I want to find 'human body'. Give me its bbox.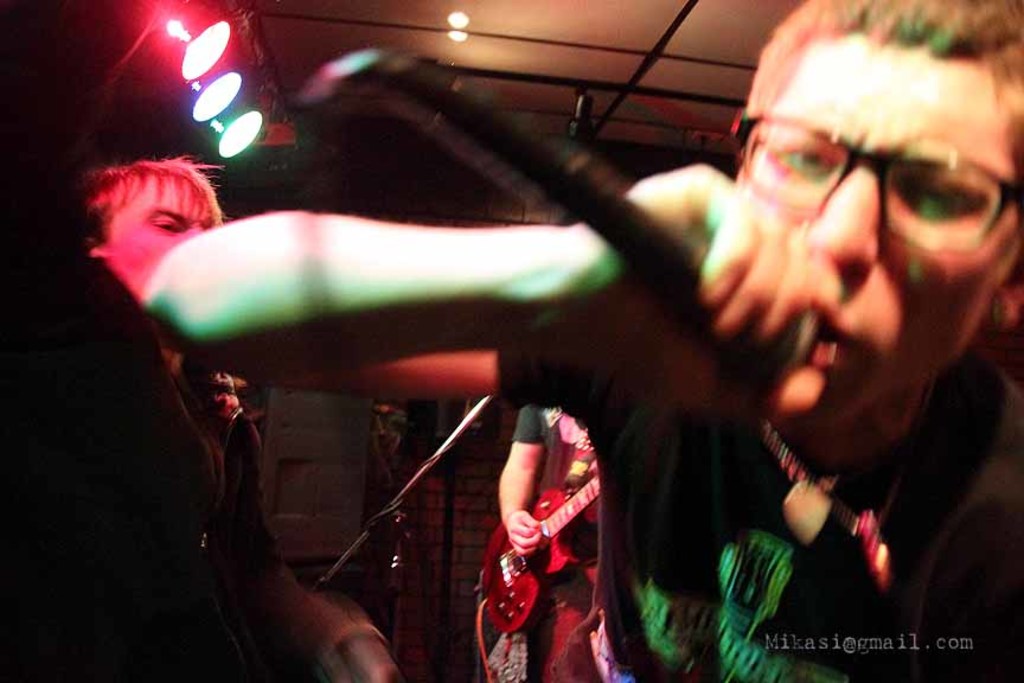
box(124, 28, 984, 682).
